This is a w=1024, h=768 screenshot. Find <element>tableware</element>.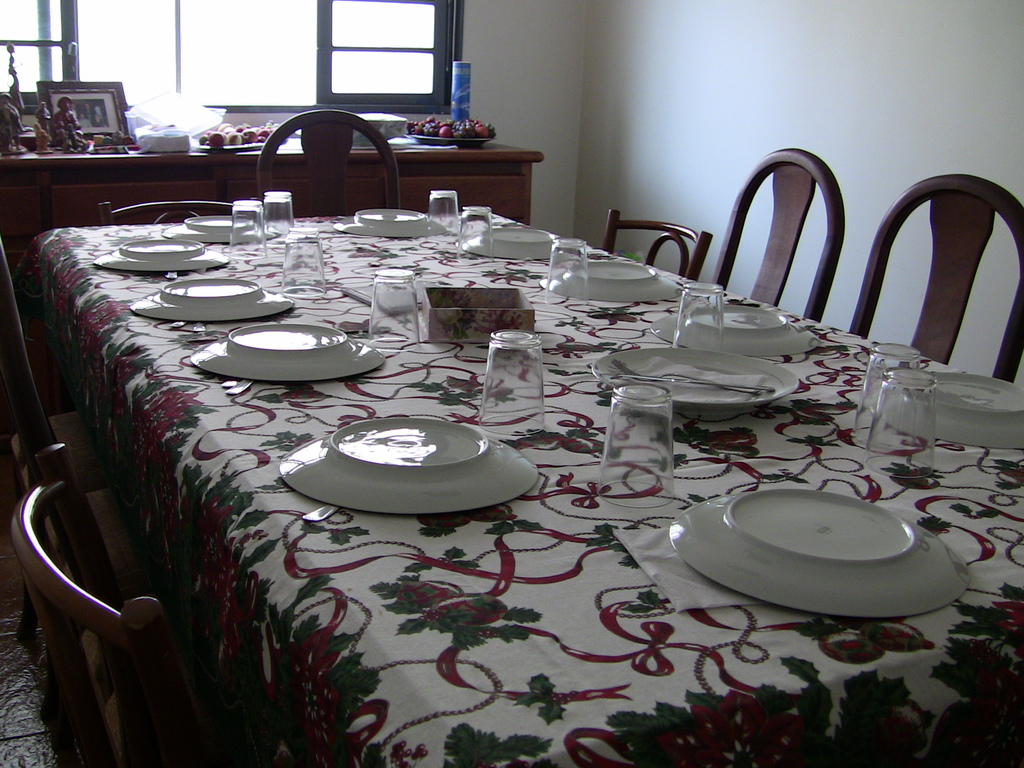
Bounding box: crop(594, 344, 802, 422).
